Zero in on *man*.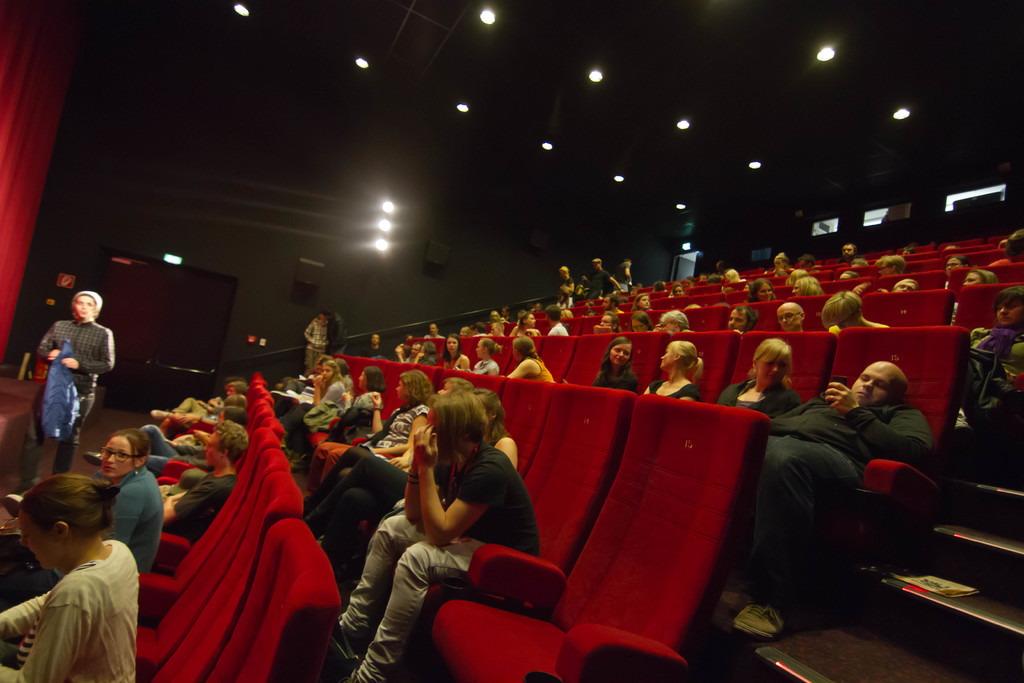
Zeroed in: pyautogui.locateOnScreen(876, 251, 899, 275).
